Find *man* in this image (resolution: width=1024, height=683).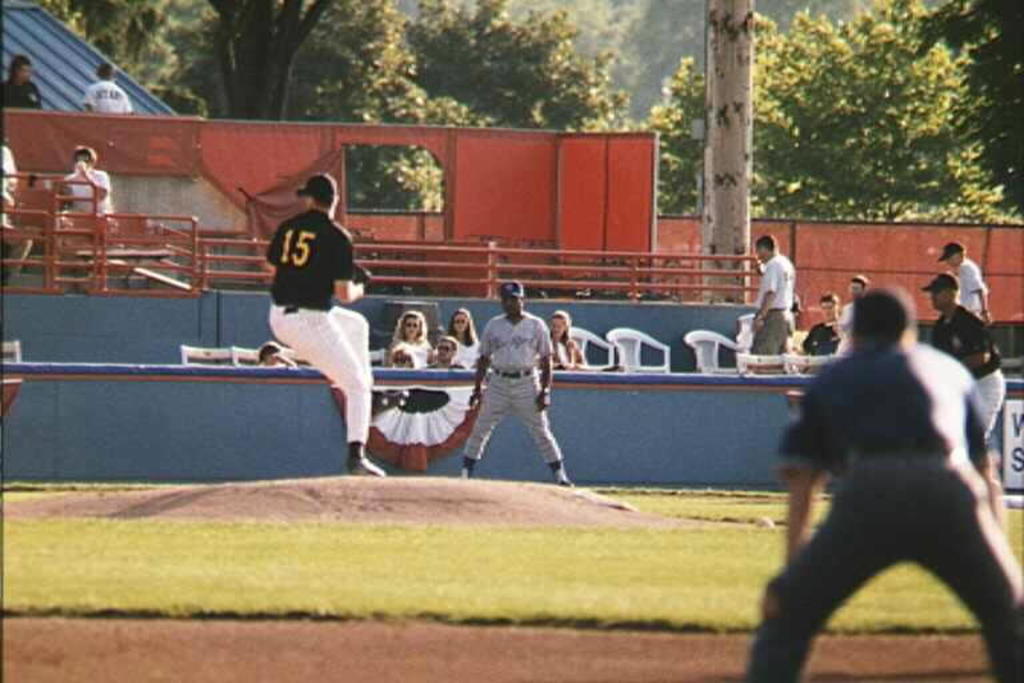
l=60, t=63, r=133, b=112.
